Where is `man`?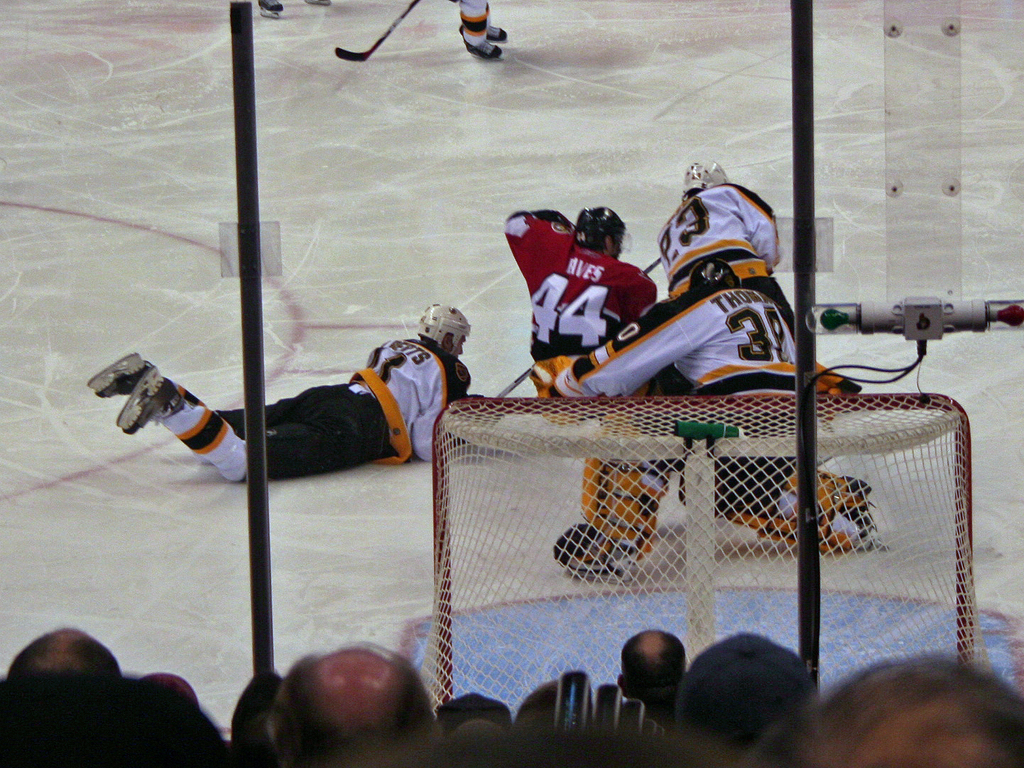
85:298:486:486.
